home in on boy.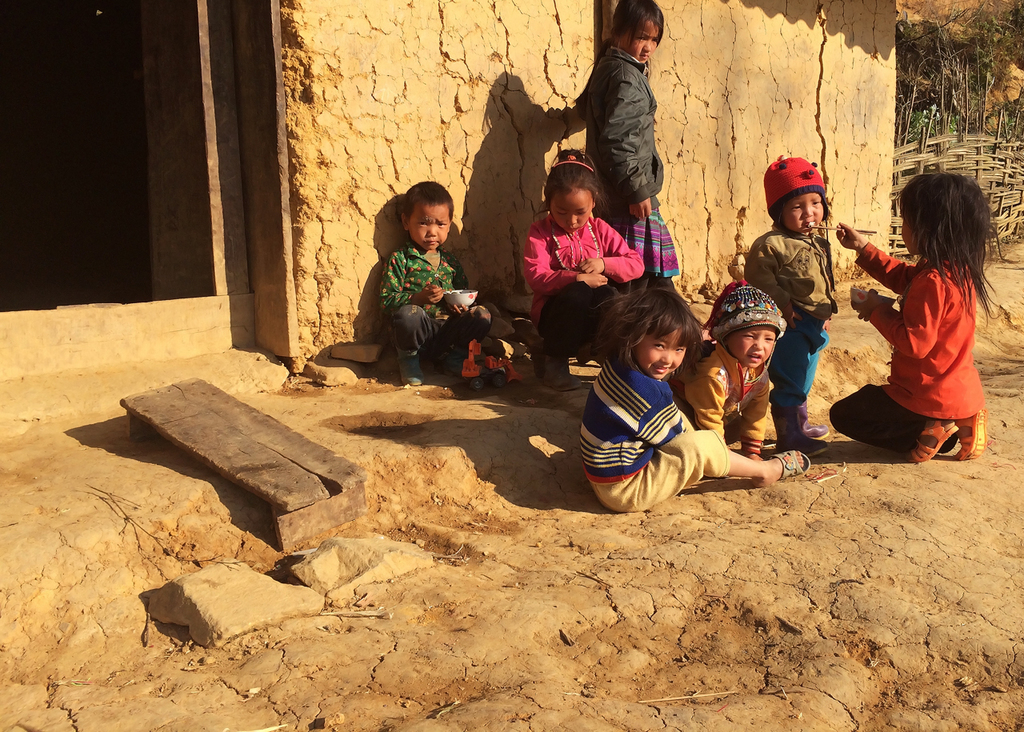
Homed in at BBox(357, 170, 482, 362).
